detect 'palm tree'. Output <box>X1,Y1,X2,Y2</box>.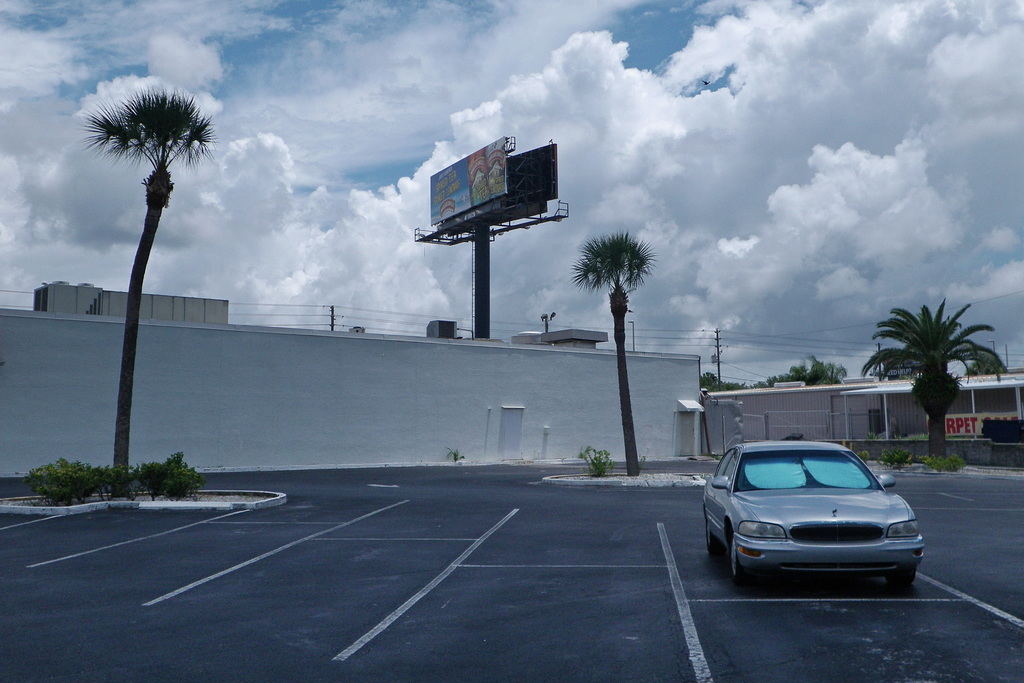
<box>586,240,648,469</box>.
